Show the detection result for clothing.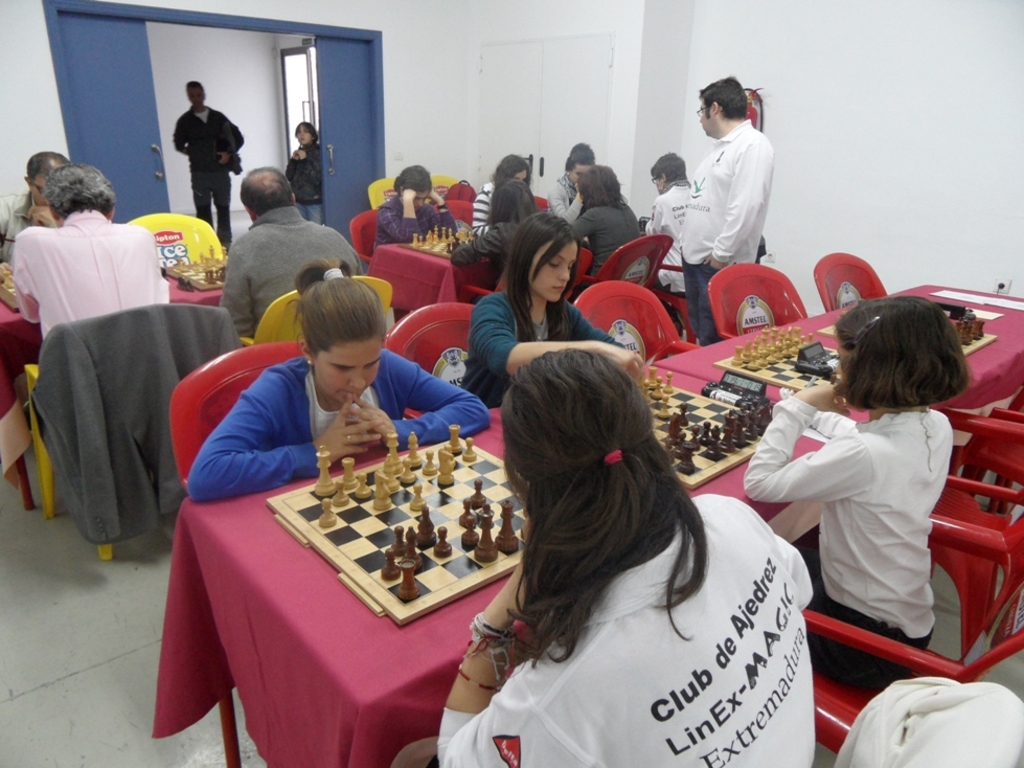
(0, 213, 175, 324).
